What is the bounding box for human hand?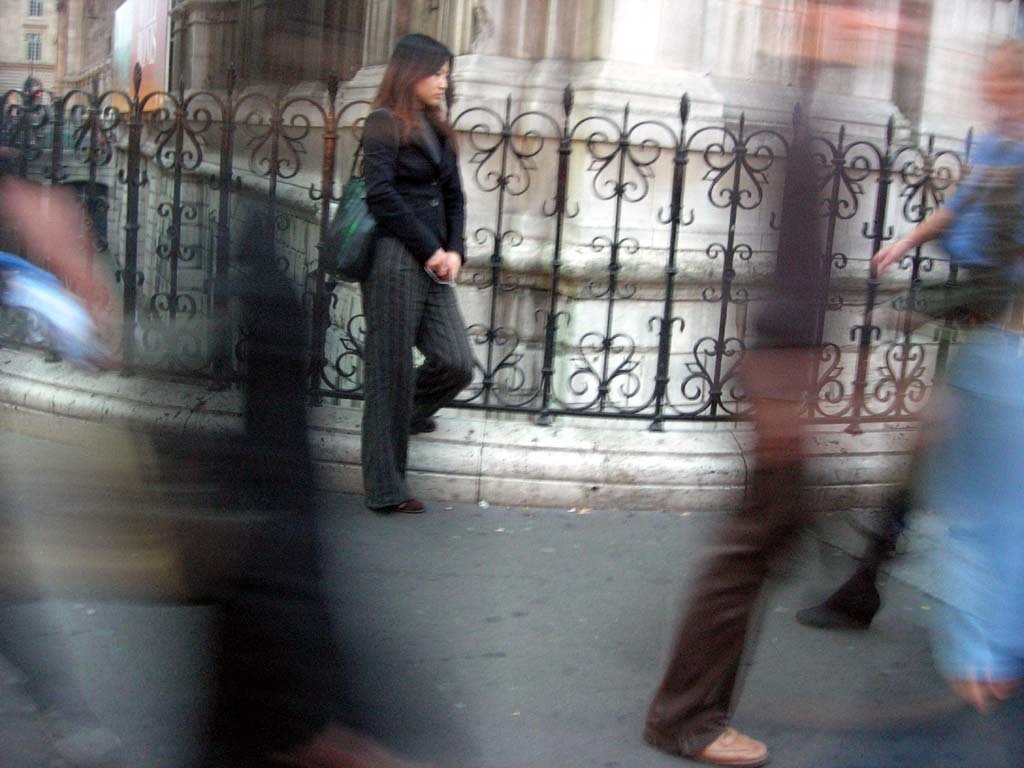
[427,245,457,283].
